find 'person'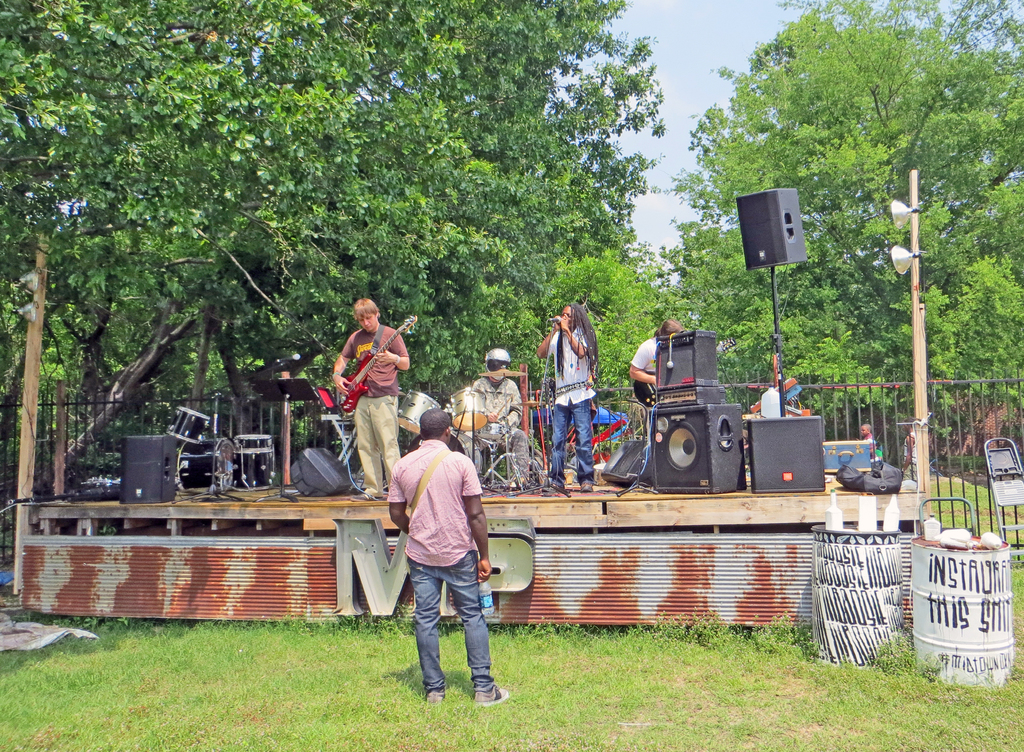
x1=331 y1=294 x2=406 y2=500
